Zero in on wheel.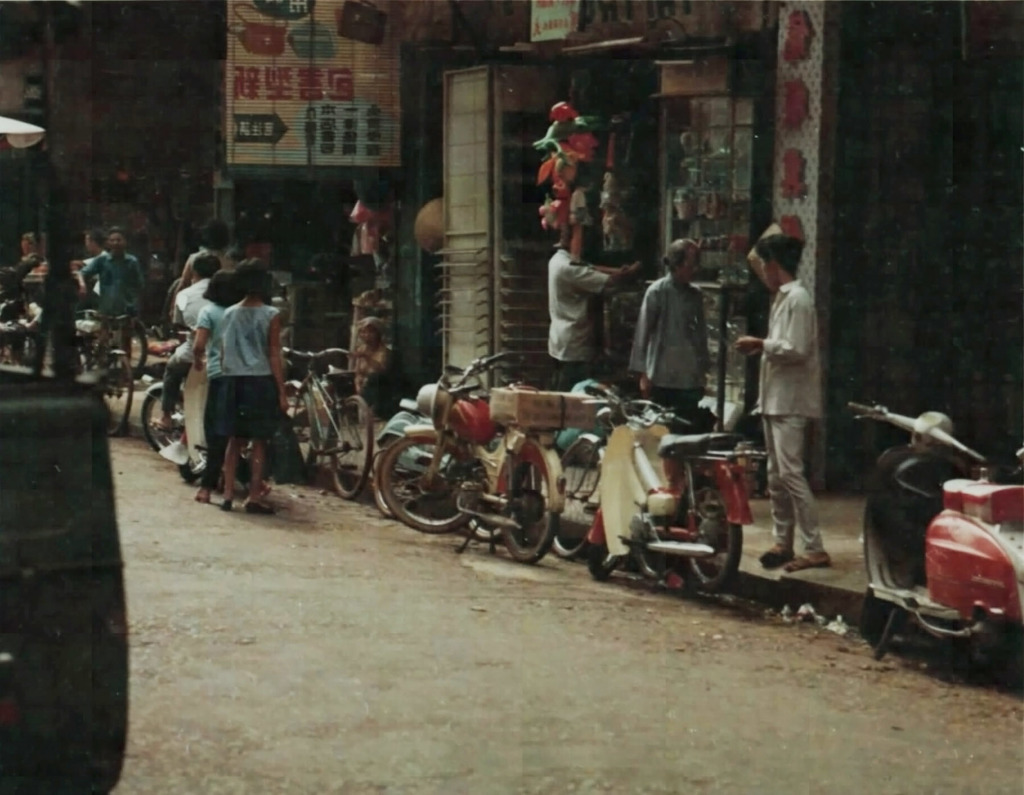
Zeroed in: rect(546, 431, 606, 554).
